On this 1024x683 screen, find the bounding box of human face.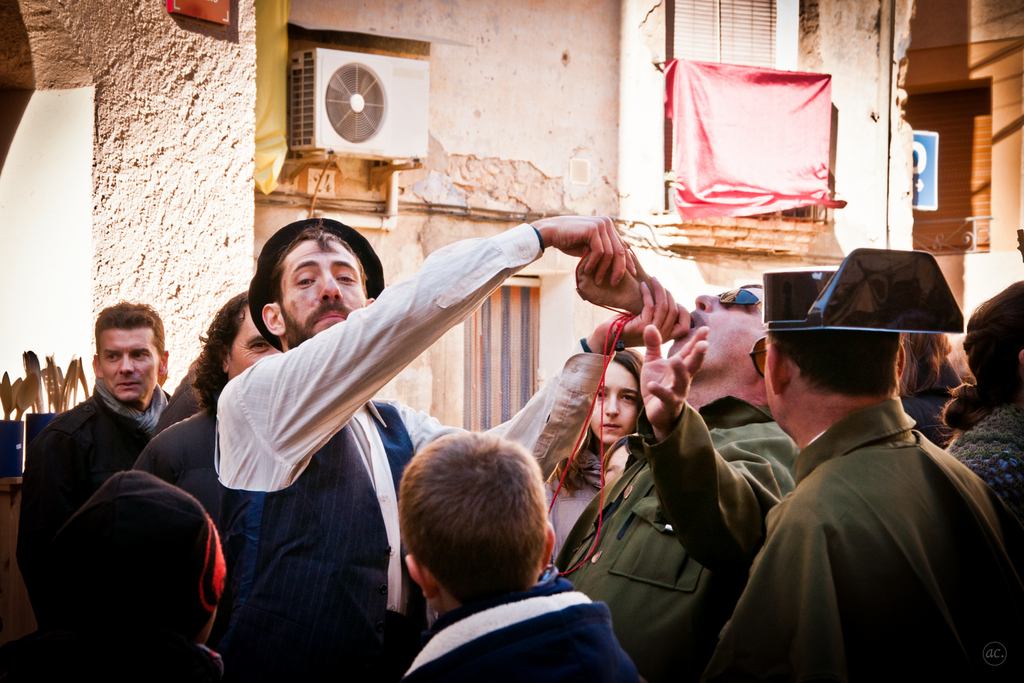
Bounding box: {"x1": 99, "y1": 329, "x2": 155, "y2": 400}.
